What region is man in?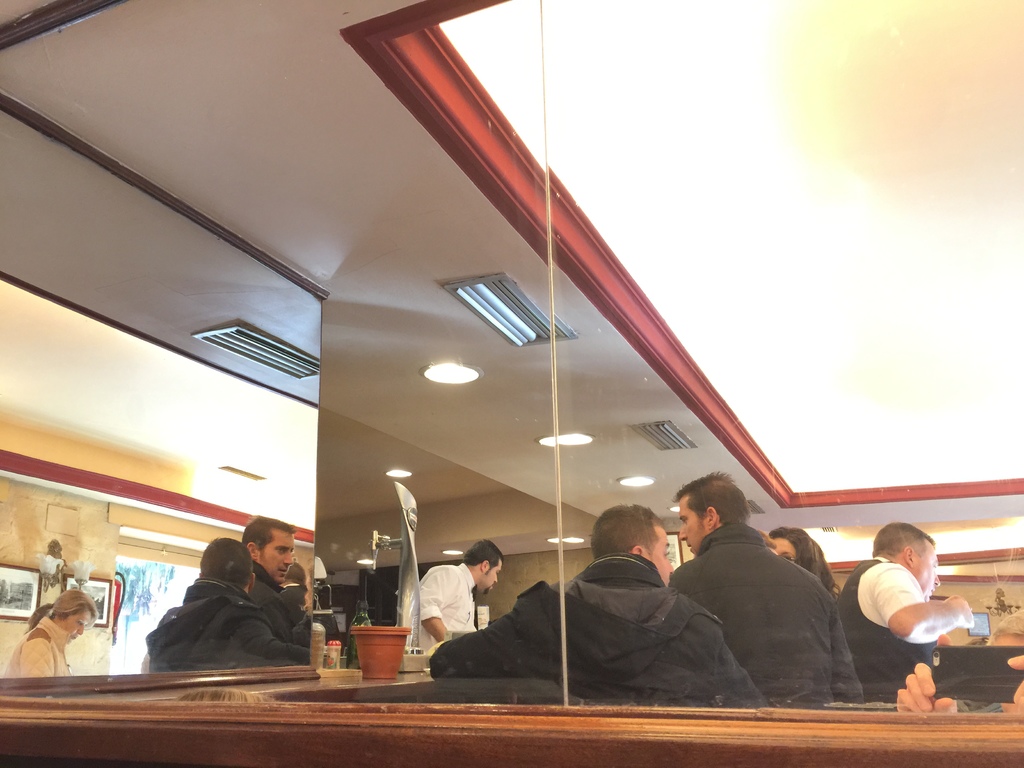
pyautogui.locateOnScreen(407, 541, 507, 656).
